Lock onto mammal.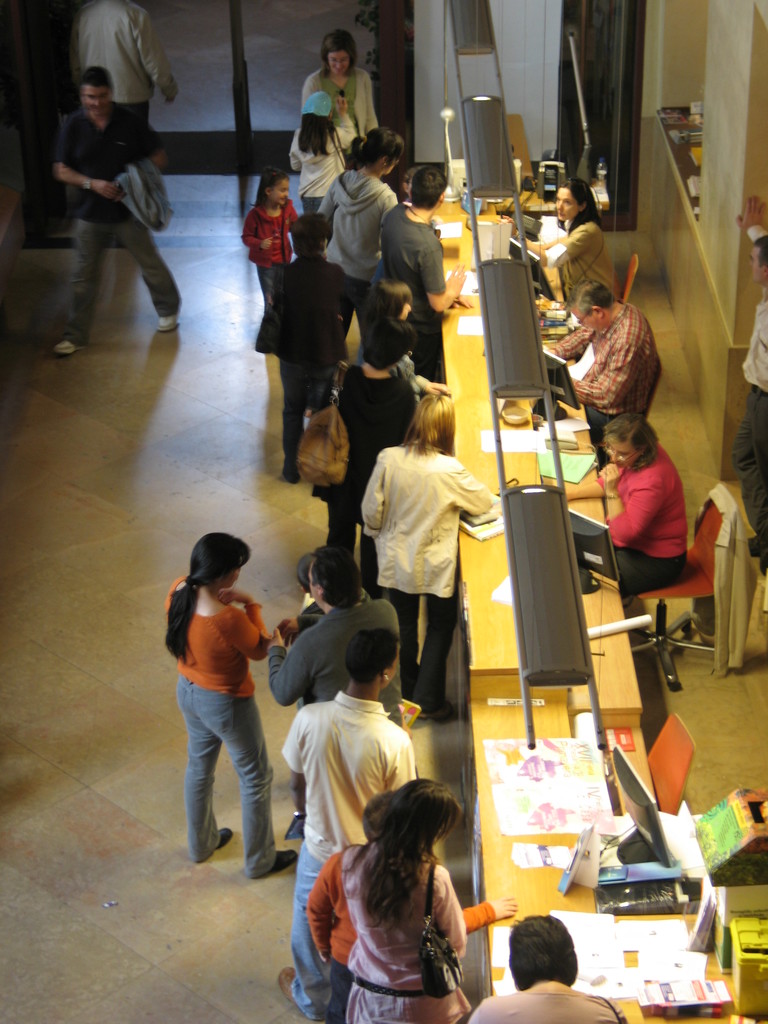
Locked: [x1=381, y1=169, x2=463, y2=348].
